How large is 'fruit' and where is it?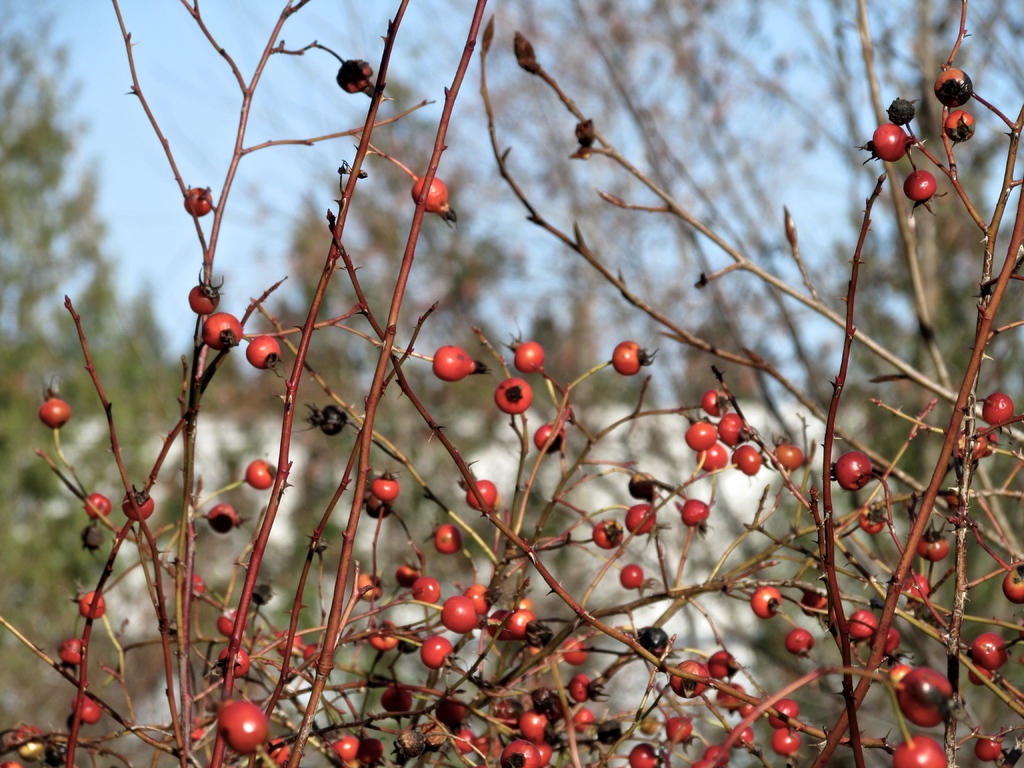
Bounding box: 559:637:591:664.
